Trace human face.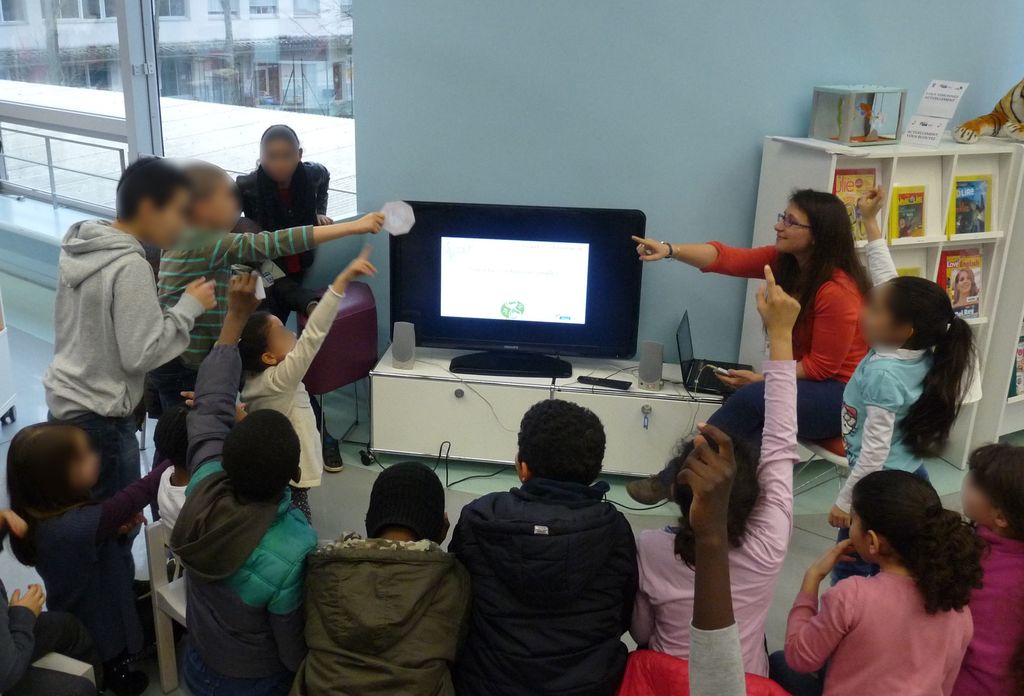
Traced to bbox(774, 198, 812, 250).
